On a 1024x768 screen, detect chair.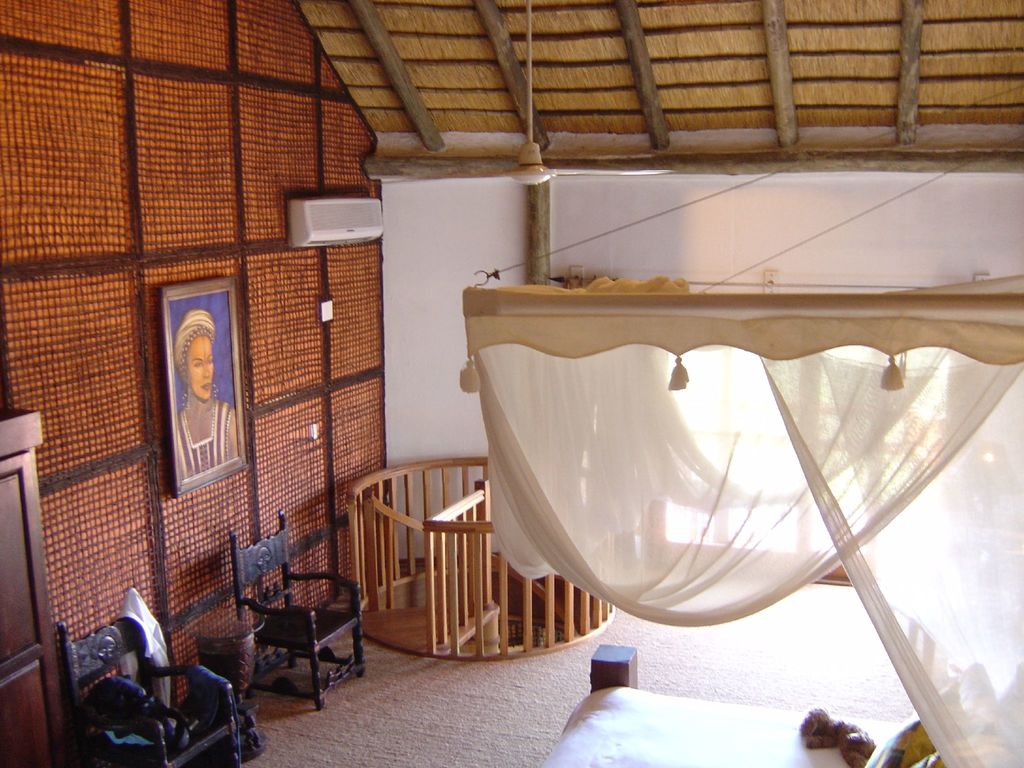
[x1=244, y1=512, x2=369, y2=708].
